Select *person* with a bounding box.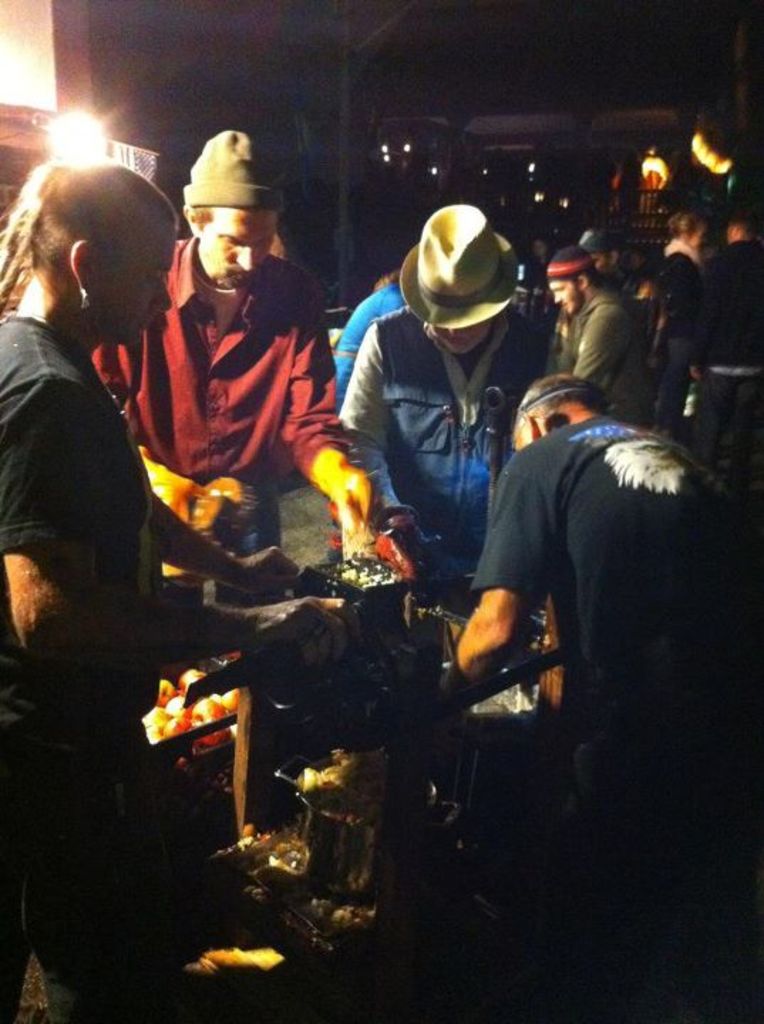
(x1=460, y1=309, x2=706, y2=858).
